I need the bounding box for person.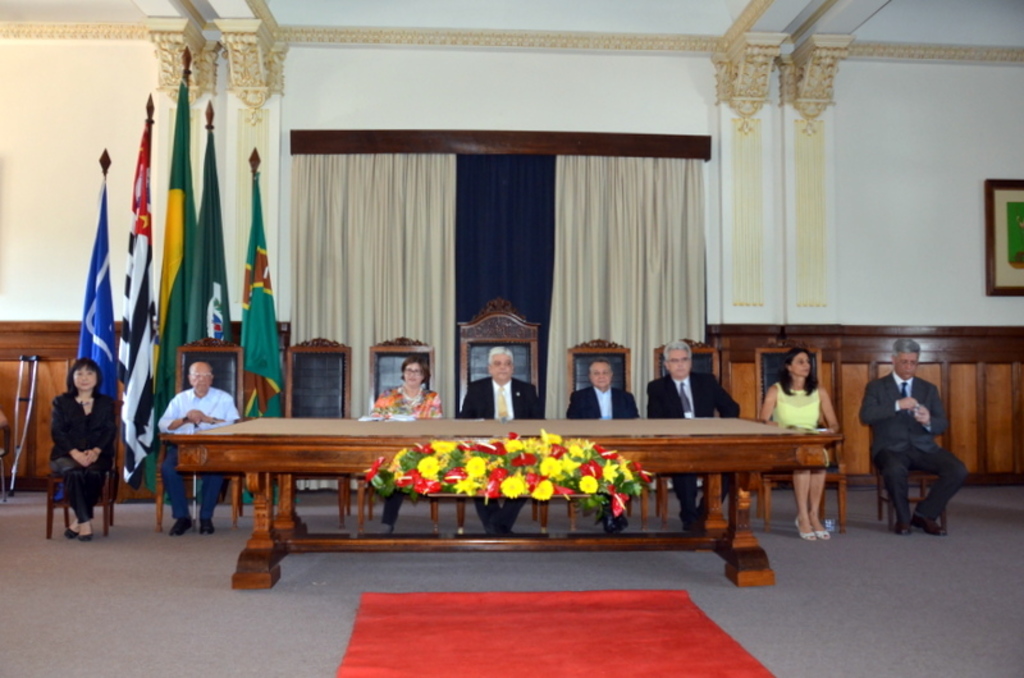
Here it is: BBox(860, 339, 973, 537).
